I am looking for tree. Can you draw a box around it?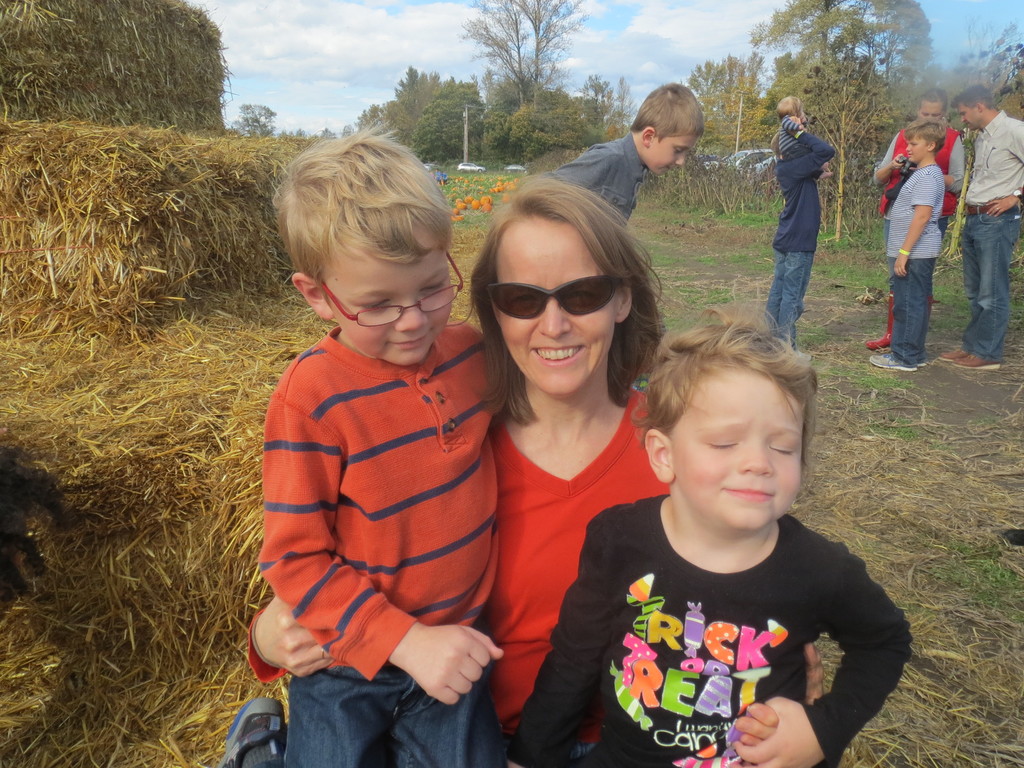
Sure, the bounding box is 508:0:591:109.
